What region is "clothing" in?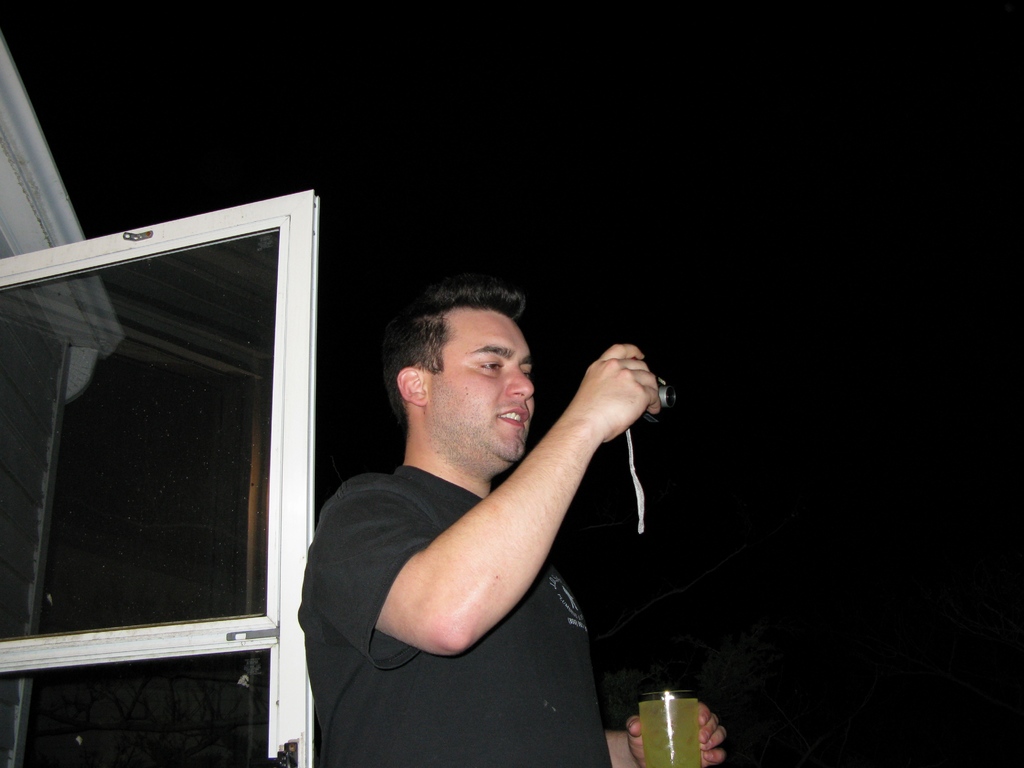
x1=289 y1=461 x2=609 y2=767.
